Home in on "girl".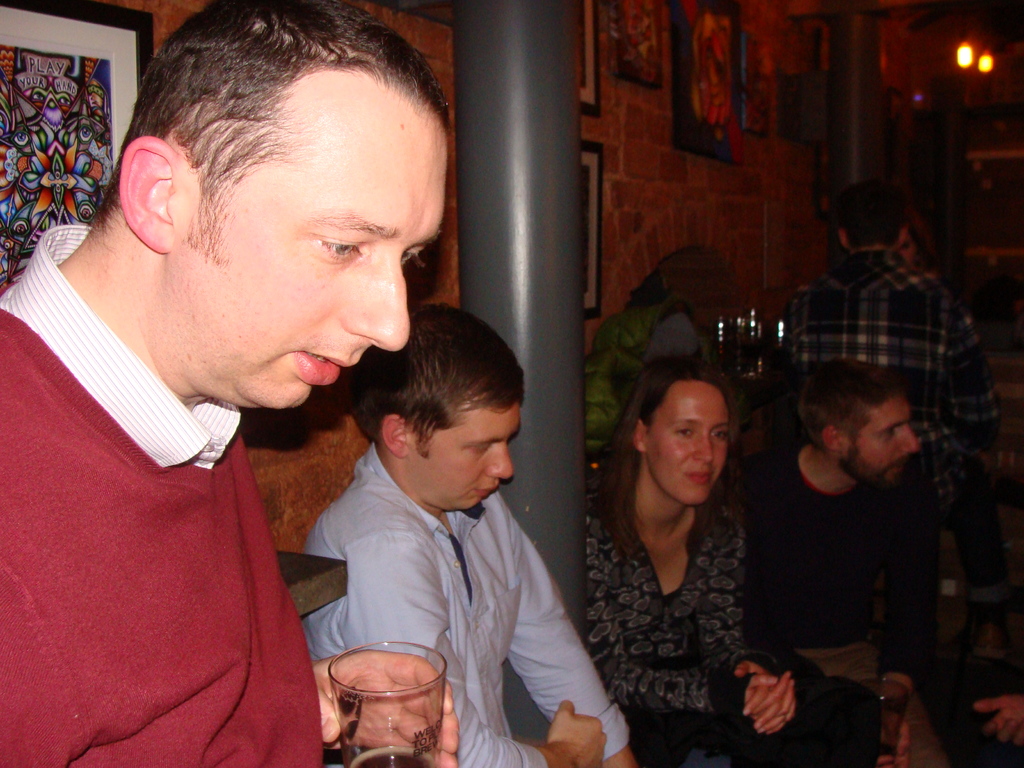
Homed in at 588:354:885:767.
